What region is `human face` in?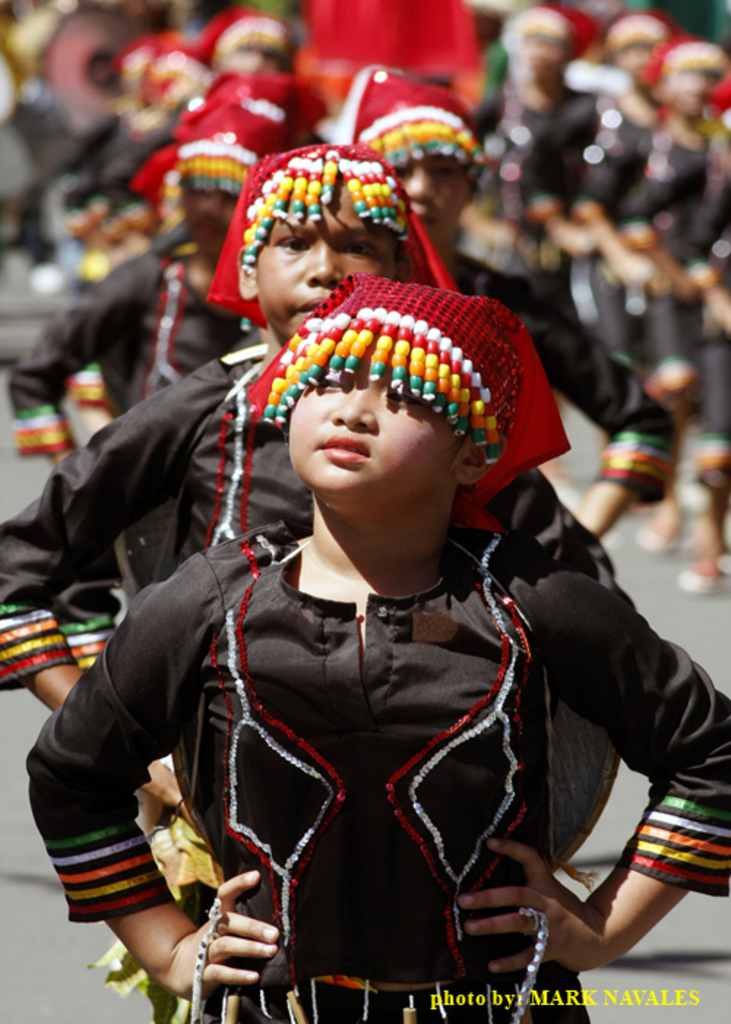
{"left": 393, "top": 157, "right": 469, "bottom": 237}.
